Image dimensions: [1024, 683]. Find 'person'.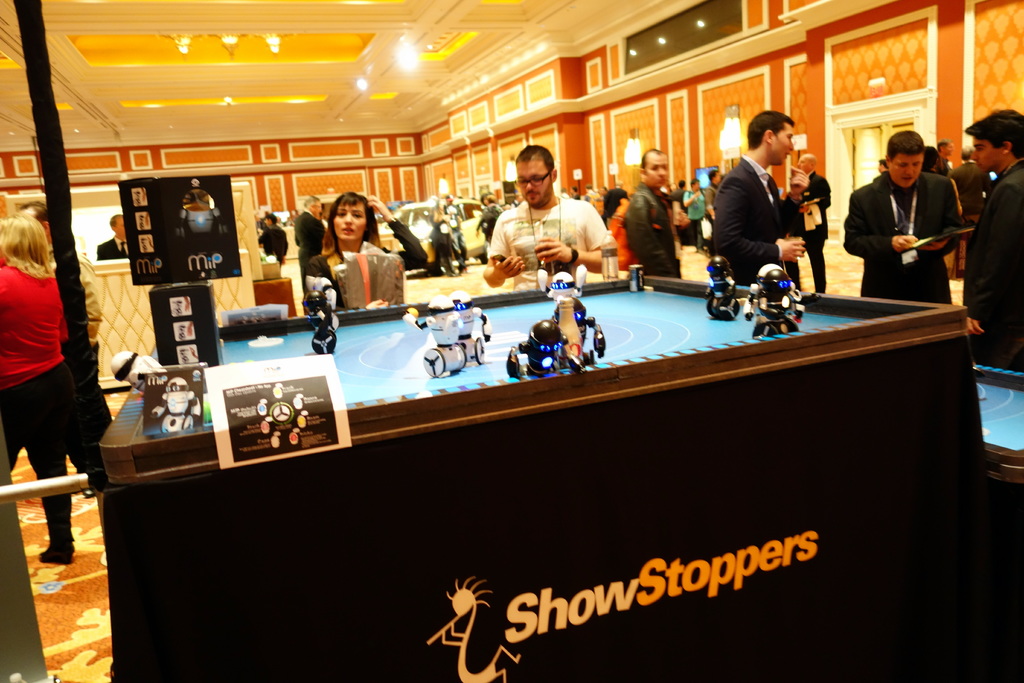
BBox(253, 210, 286, 273).
